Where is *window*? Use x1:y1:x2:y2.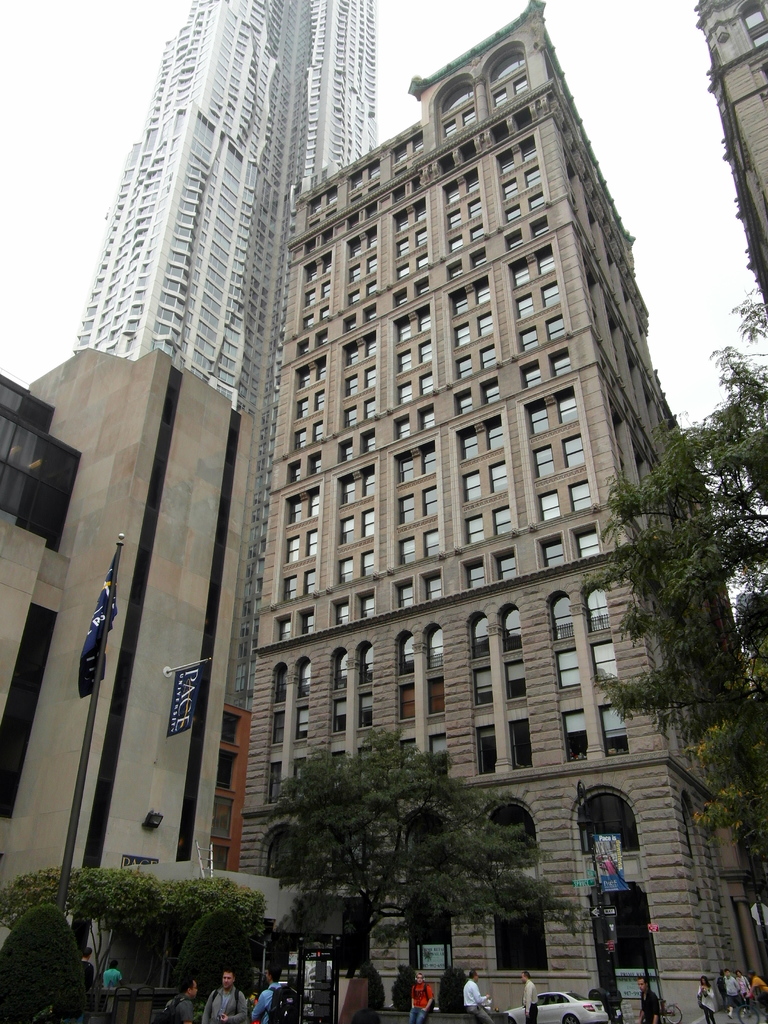
396:291:408:308.
